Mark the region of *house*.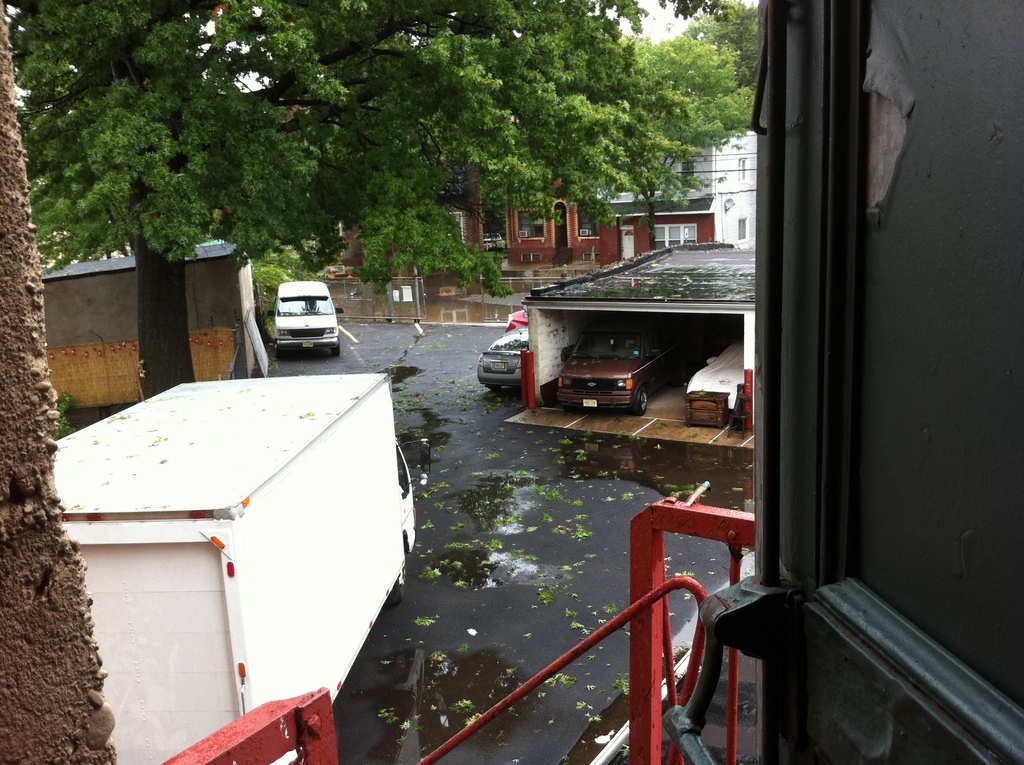
Region: (left=49, top=378, right=421, bottom=762).
